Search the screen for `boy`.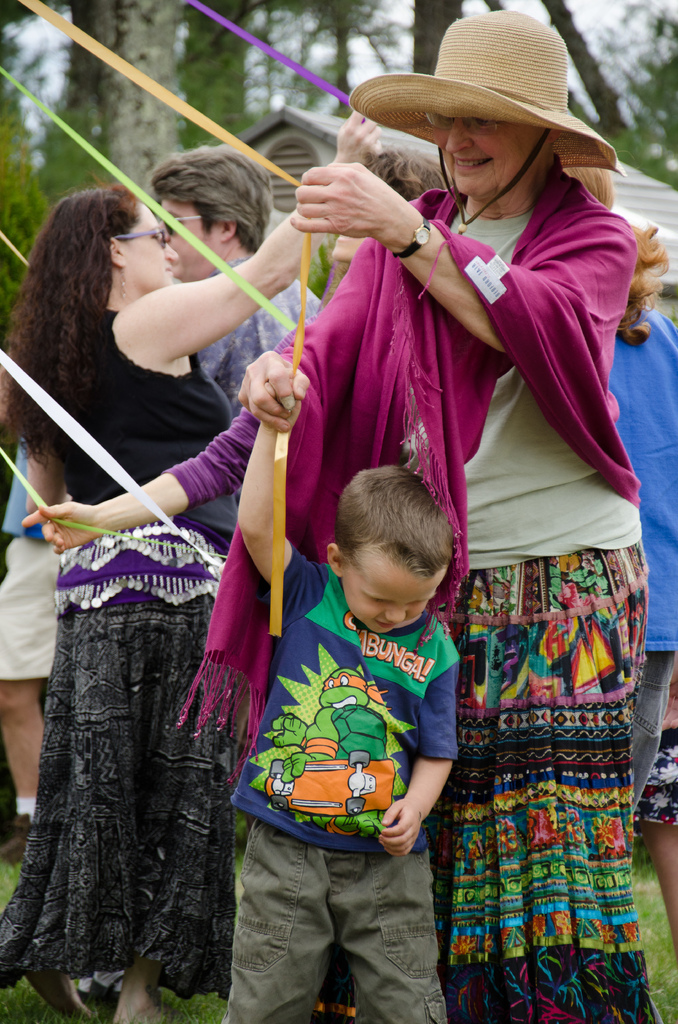
Found at [229,442,488,989].
